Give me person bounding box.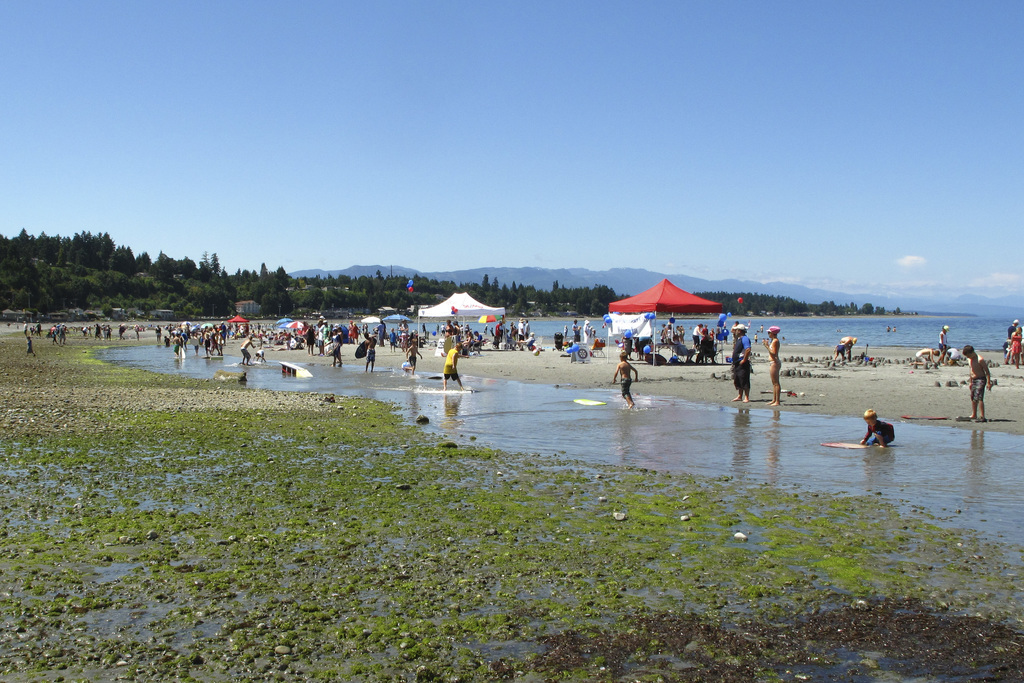
<box>154,327,163,341</box>.
